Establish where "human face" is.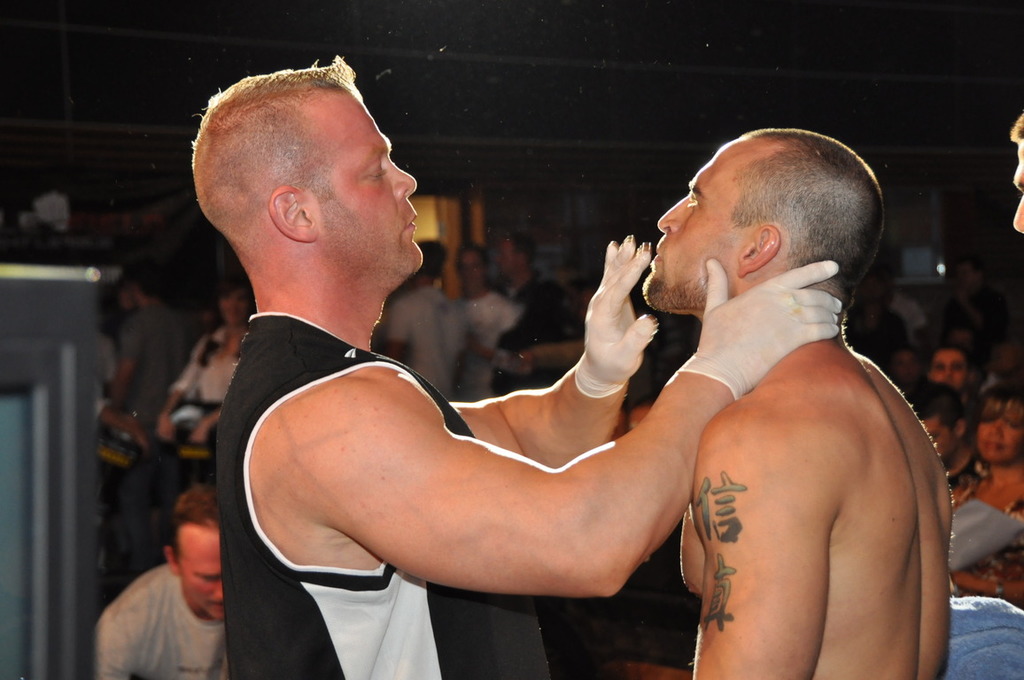
Established at region(648, 140, 746, 308).
